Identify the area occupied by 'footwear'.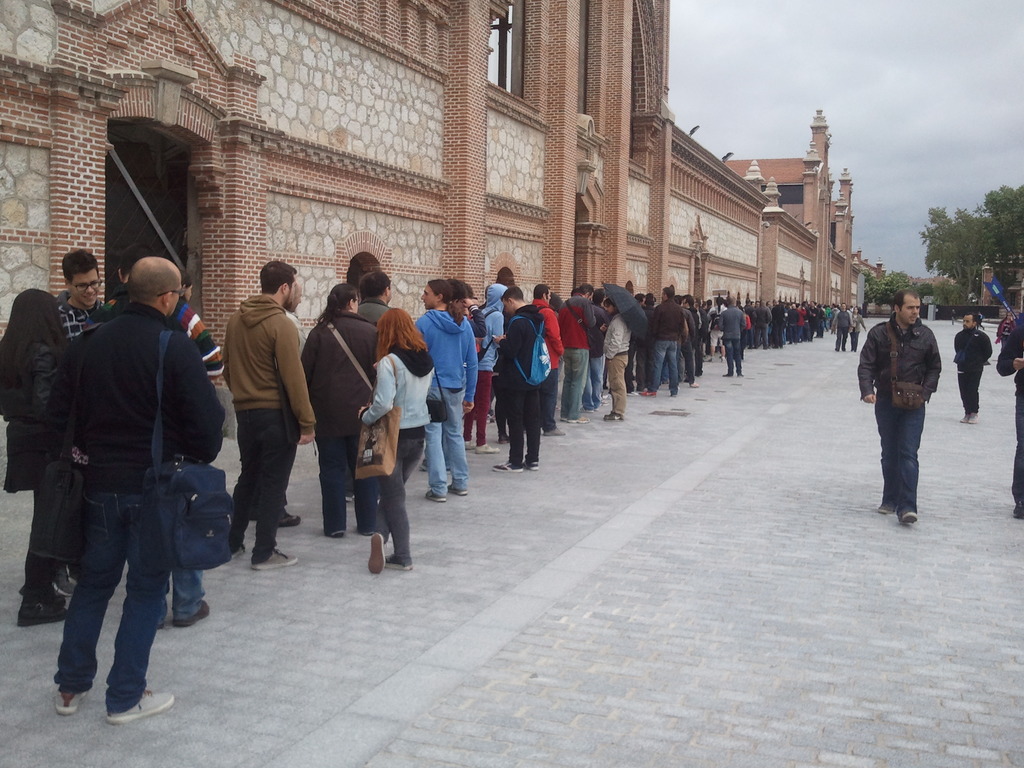
Area: [277,512,303,529].
